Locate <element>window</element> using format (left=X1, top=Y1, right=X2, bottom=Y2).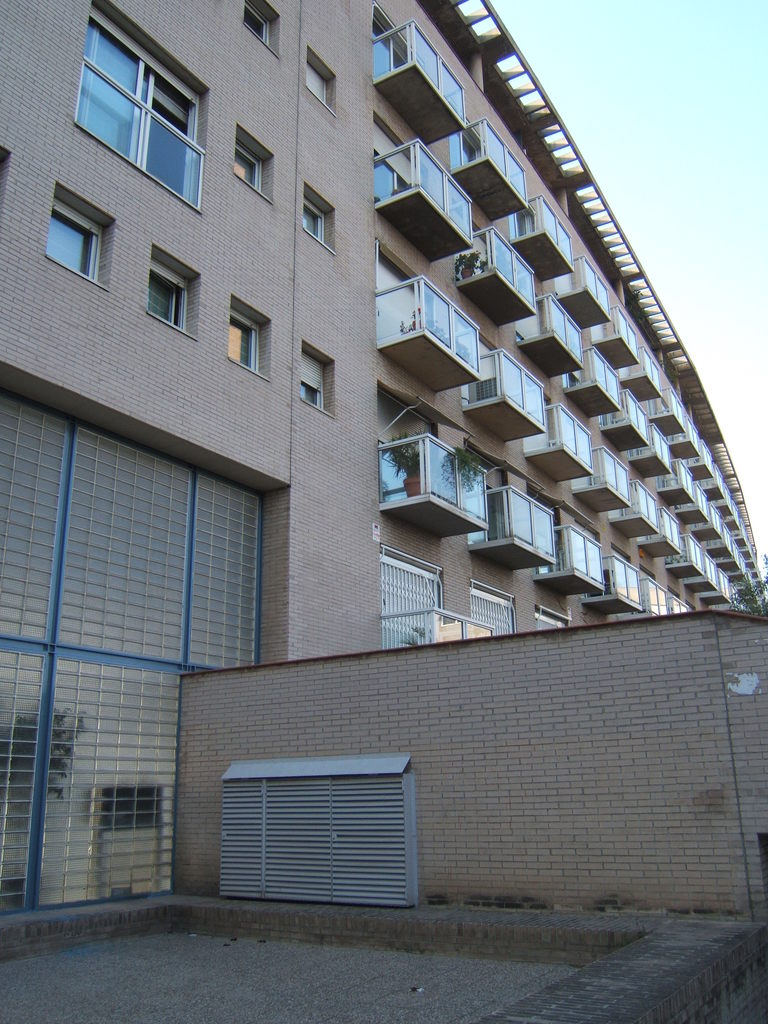
(left=304, top=47, right=335, bottom=115).
